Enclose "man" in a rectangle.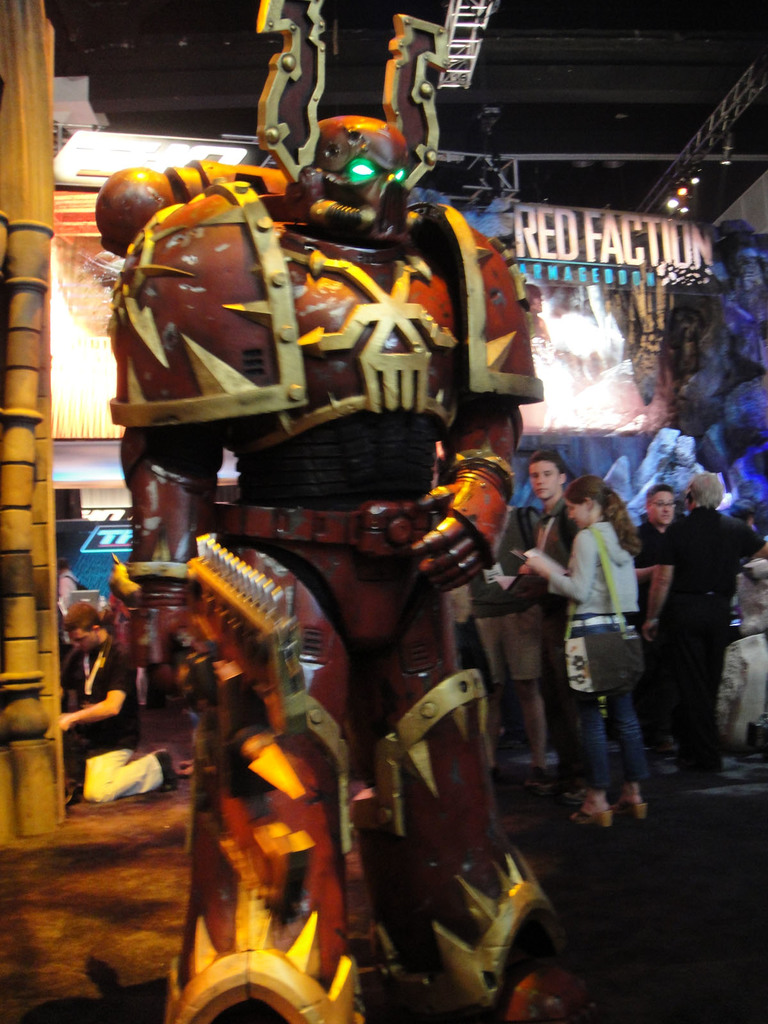
58 595 175 791.
